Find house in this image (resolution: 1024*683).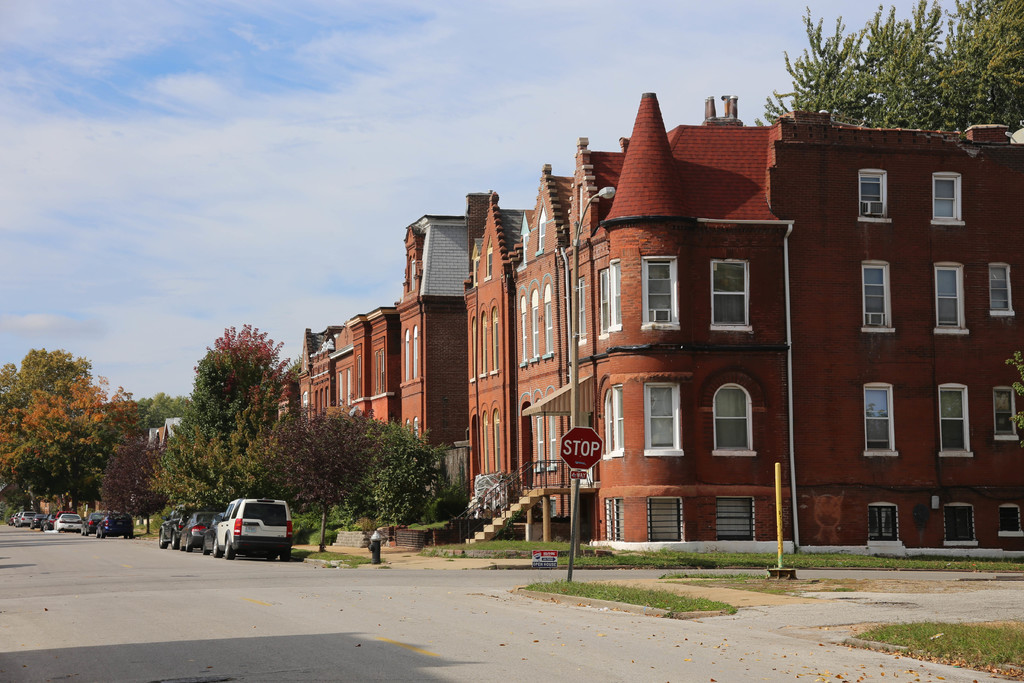
rect(572, 86, 1023, 544).
